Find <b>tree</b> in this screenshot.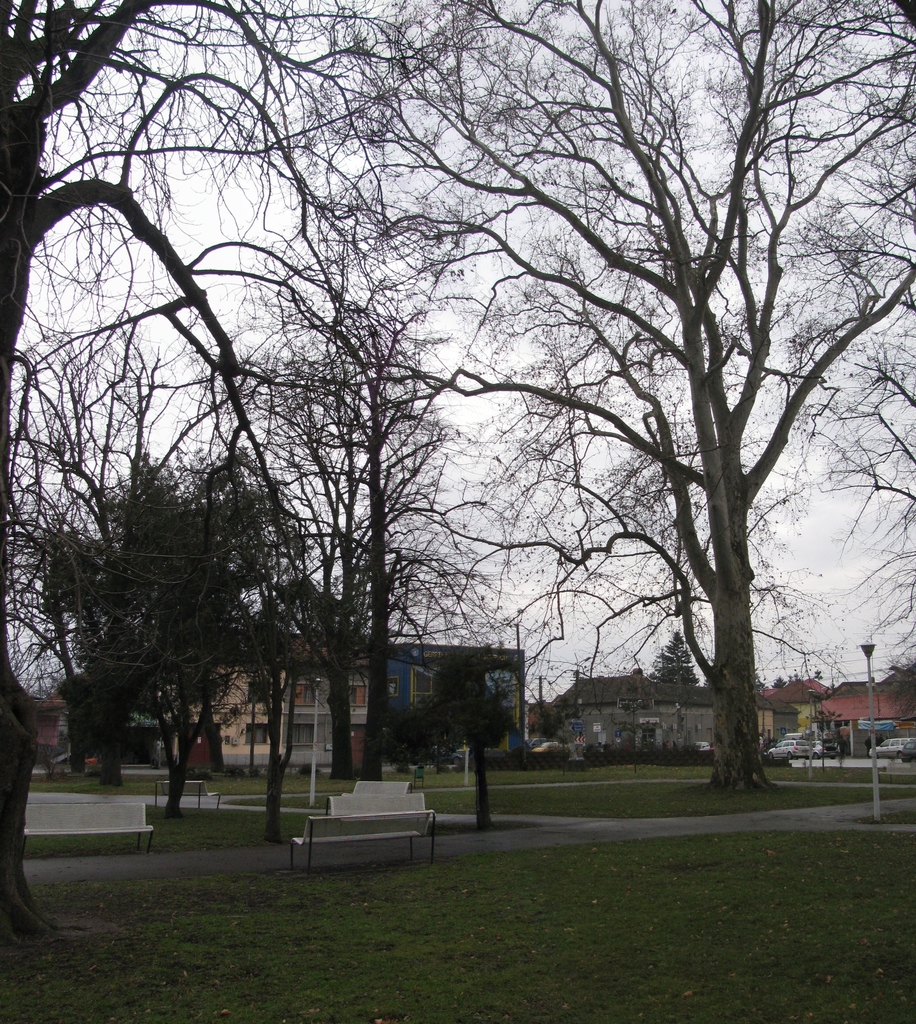
The bounding box for <b>tree</b> is BBox(652, 632, 699, 686).
